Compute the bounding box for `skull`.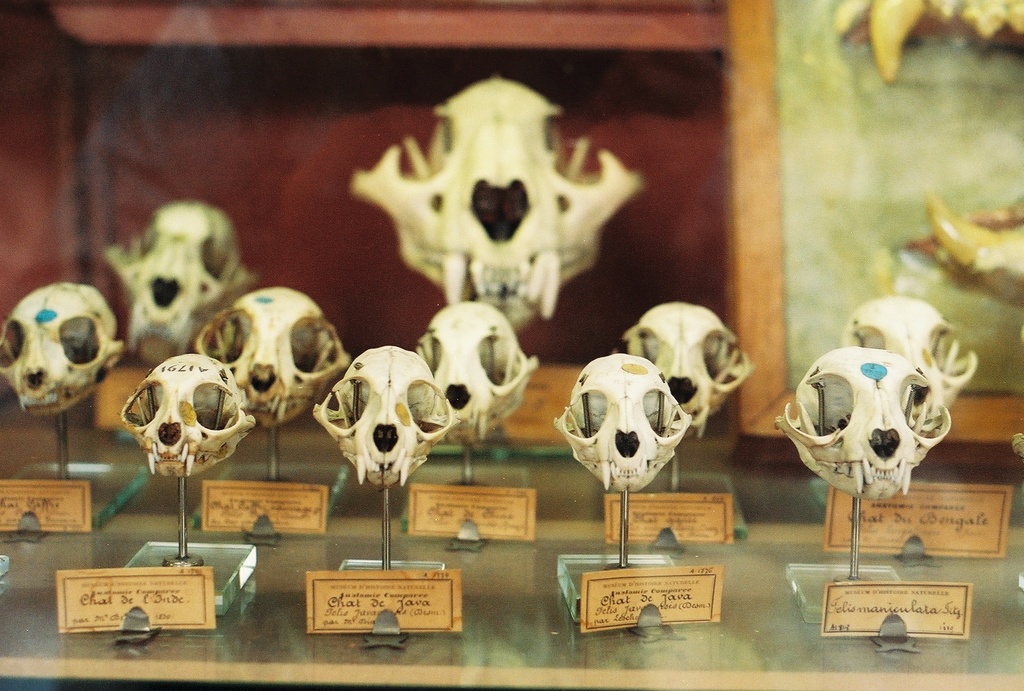
left=311, top=347, right=463, bottom=492.
